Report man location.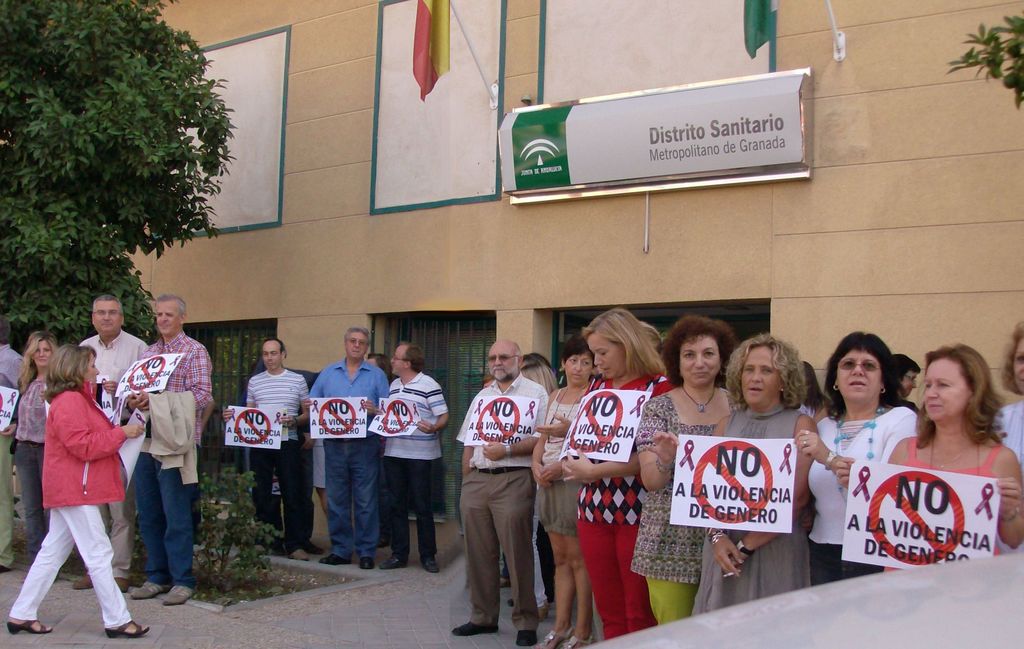
Report: [left=307, top=325, right=390, bottom=571].
